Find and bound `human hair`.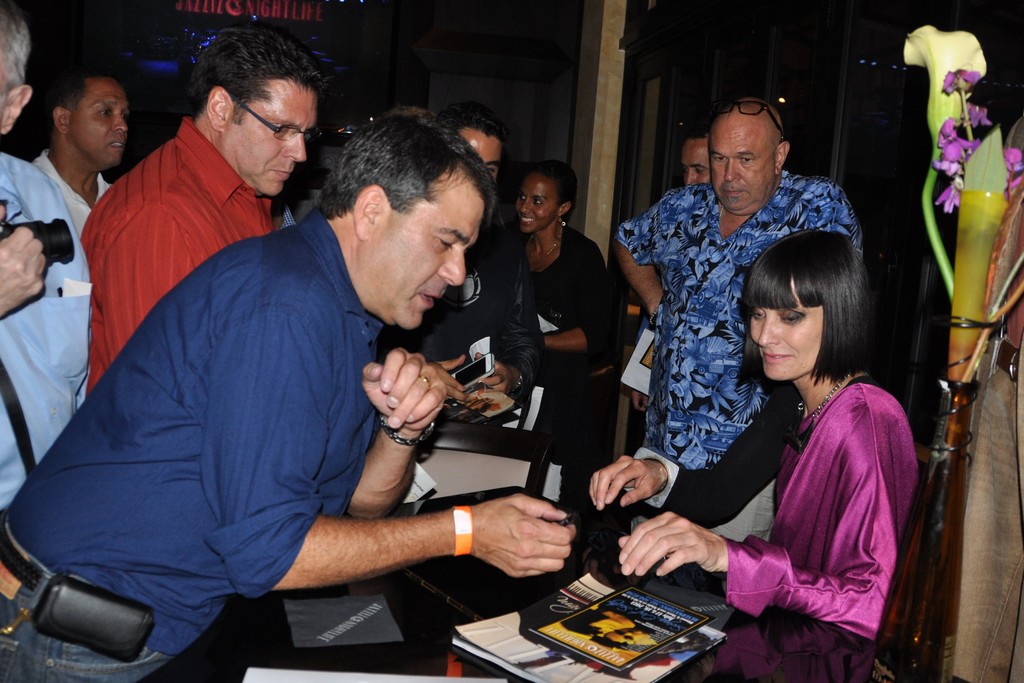
Bound: 445/109/506/152.
